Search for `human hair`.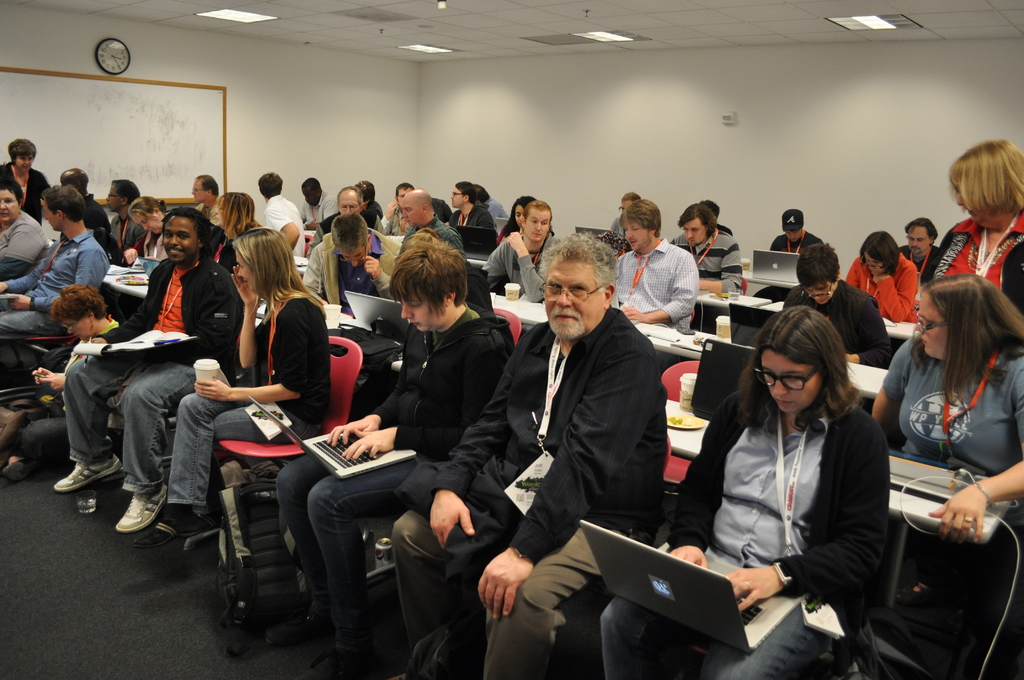
Found at detection(474, 184, 487, 204).
